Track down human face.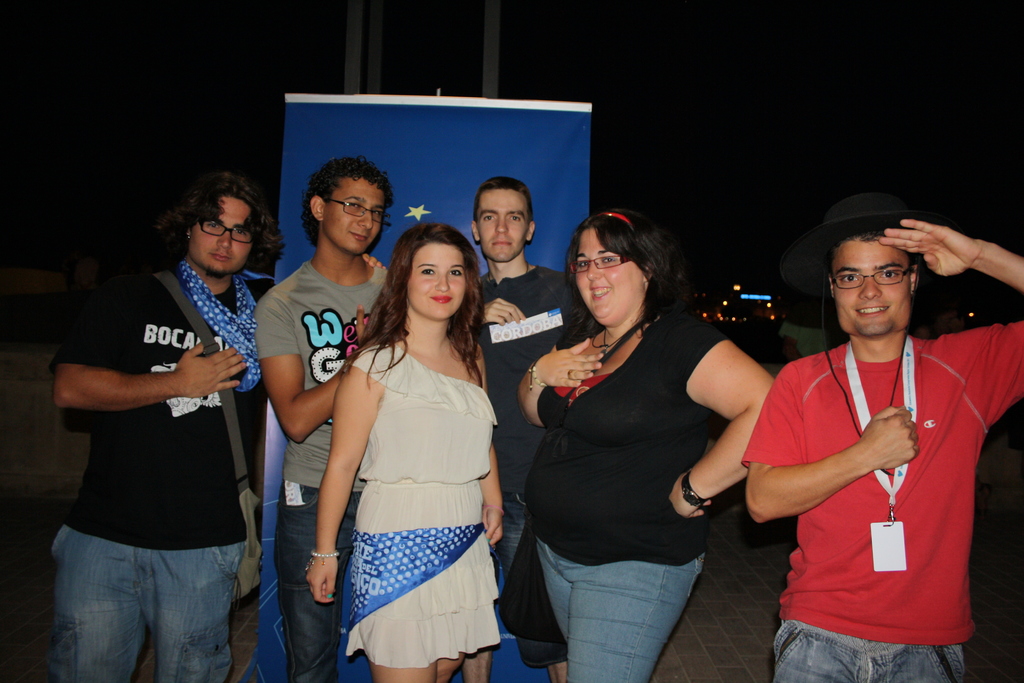
Tracked to [x1=471, y1=184, x2=527, y2=264].
